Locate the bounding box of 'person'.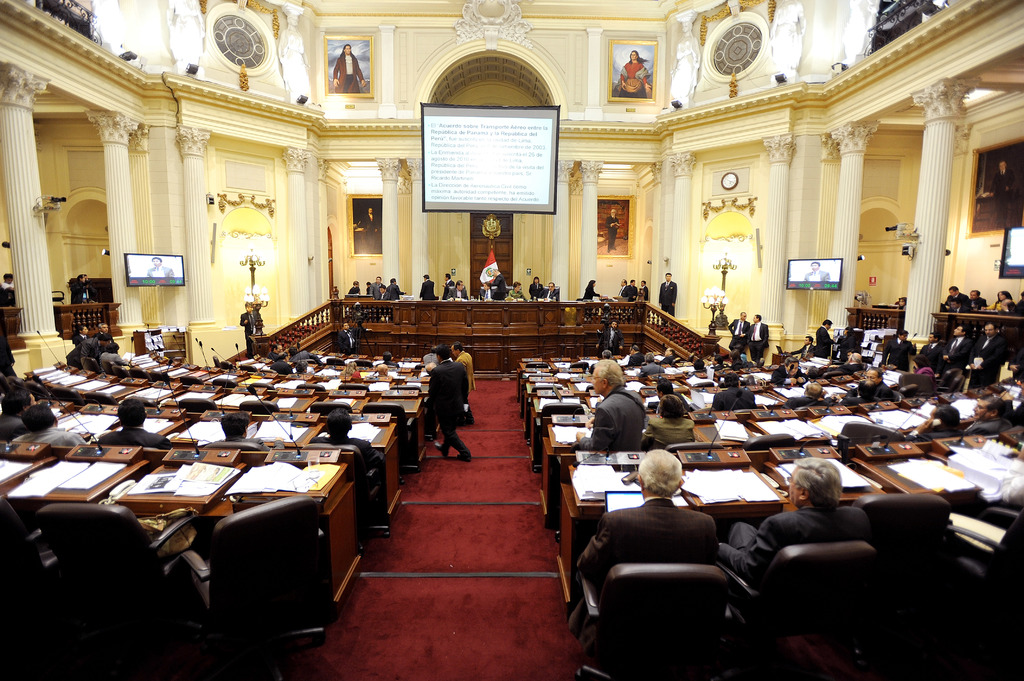
Bounding box: bbox=[941, 321, 973, 373].
